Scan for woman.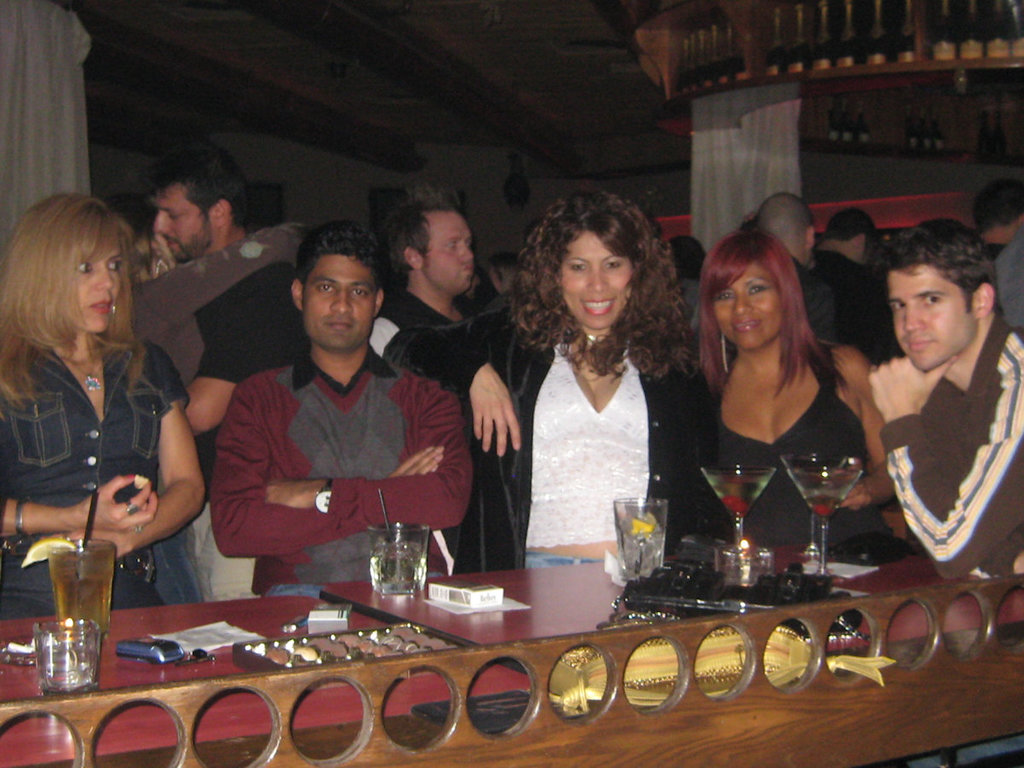
Scan result: [0, 190, 209, 615].
